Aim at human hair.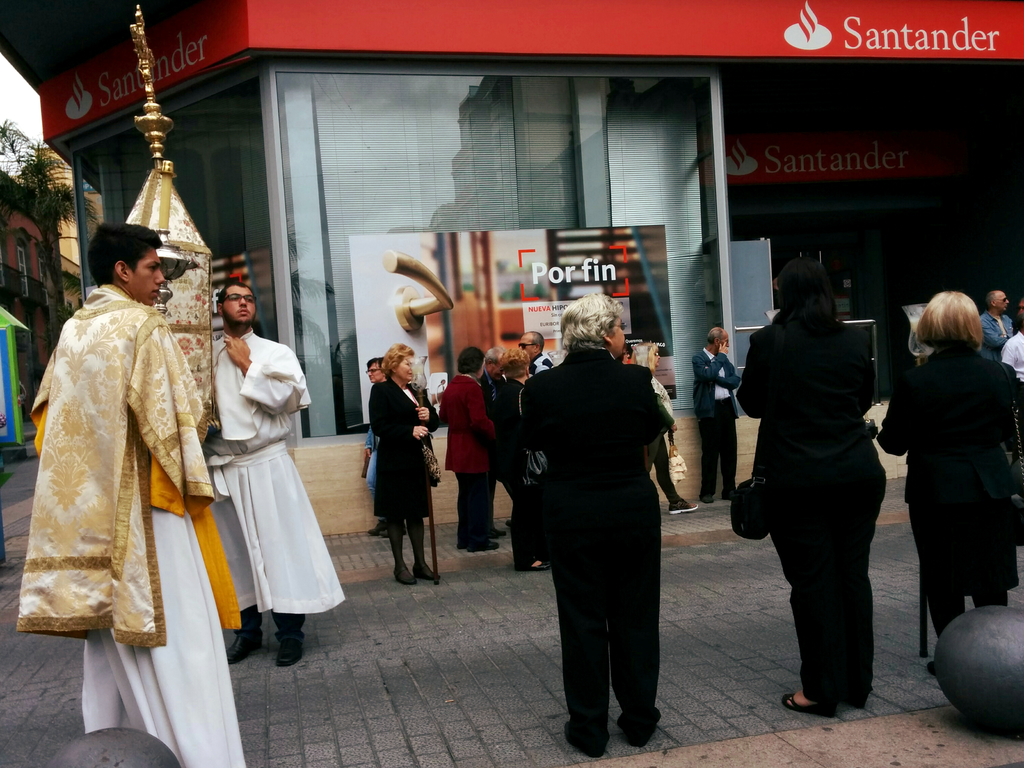
Aimed at (365,358,382,369).
